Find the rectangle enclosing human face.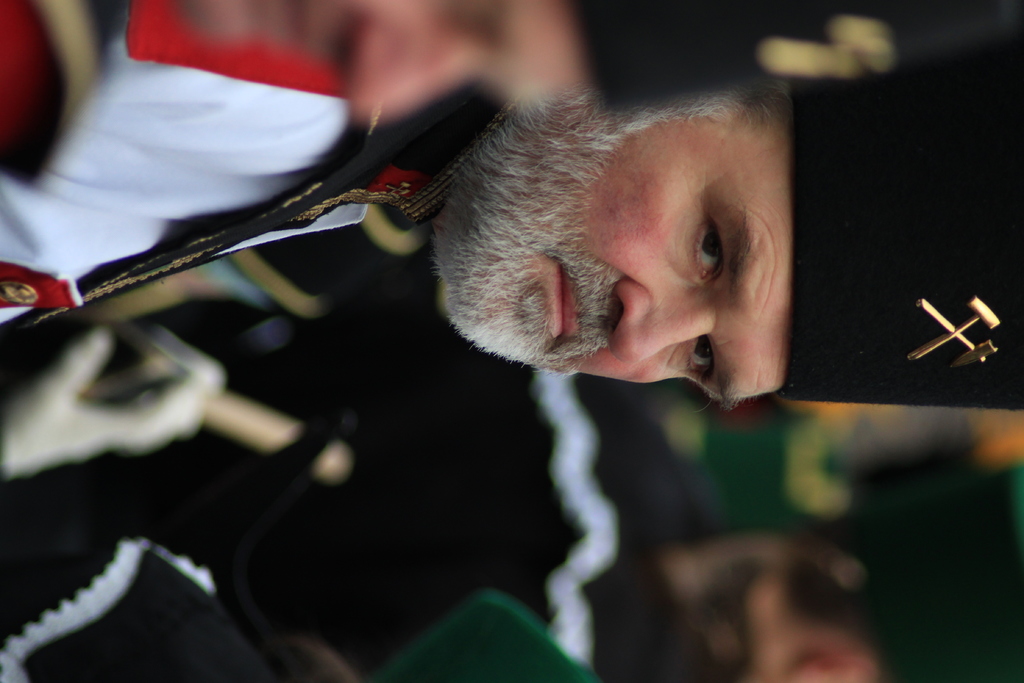
bbox(442, 88, 792, 415).
